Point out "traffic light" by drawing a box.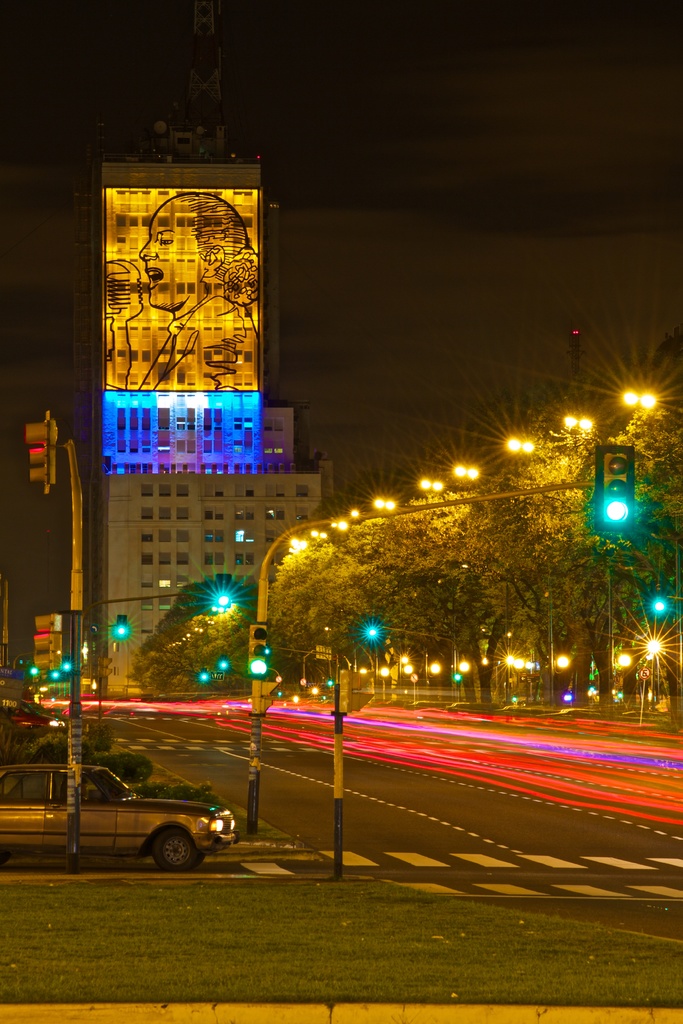
201:667:208:679.
